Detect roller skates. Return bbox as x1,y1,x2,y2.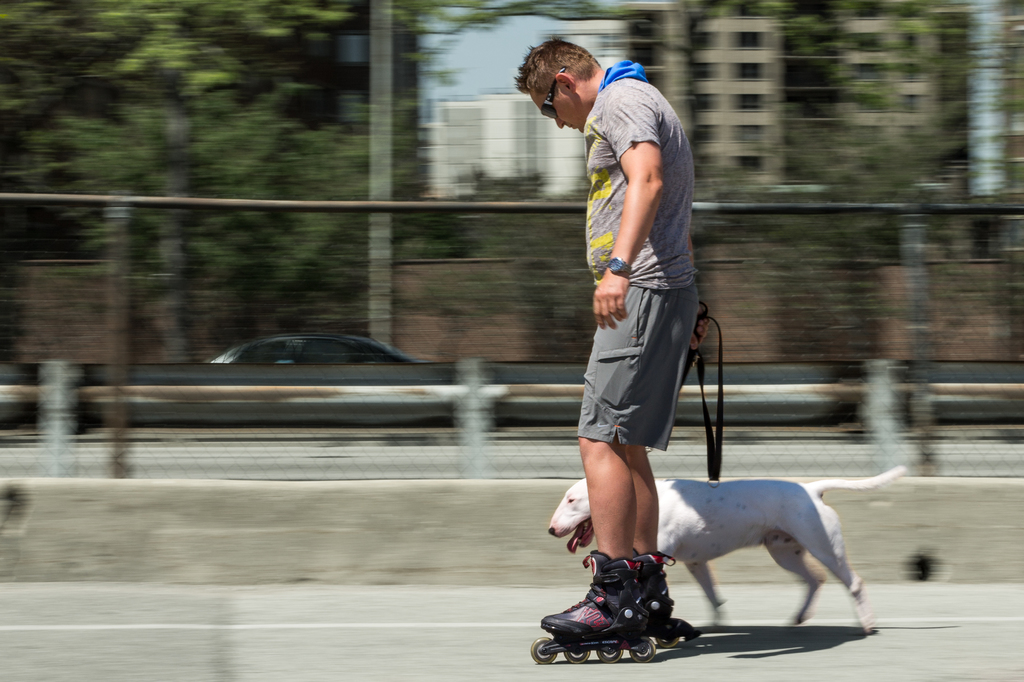
634,551,705,651.
